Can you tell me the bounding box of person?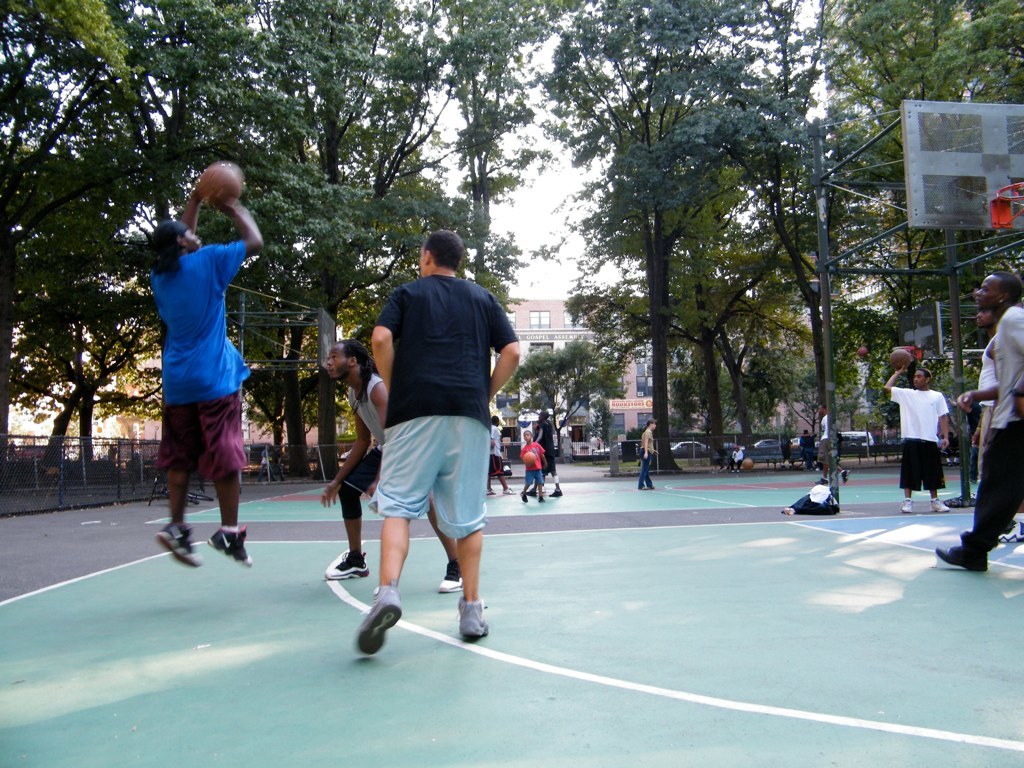
bbox(147, 185, 266, 570).
